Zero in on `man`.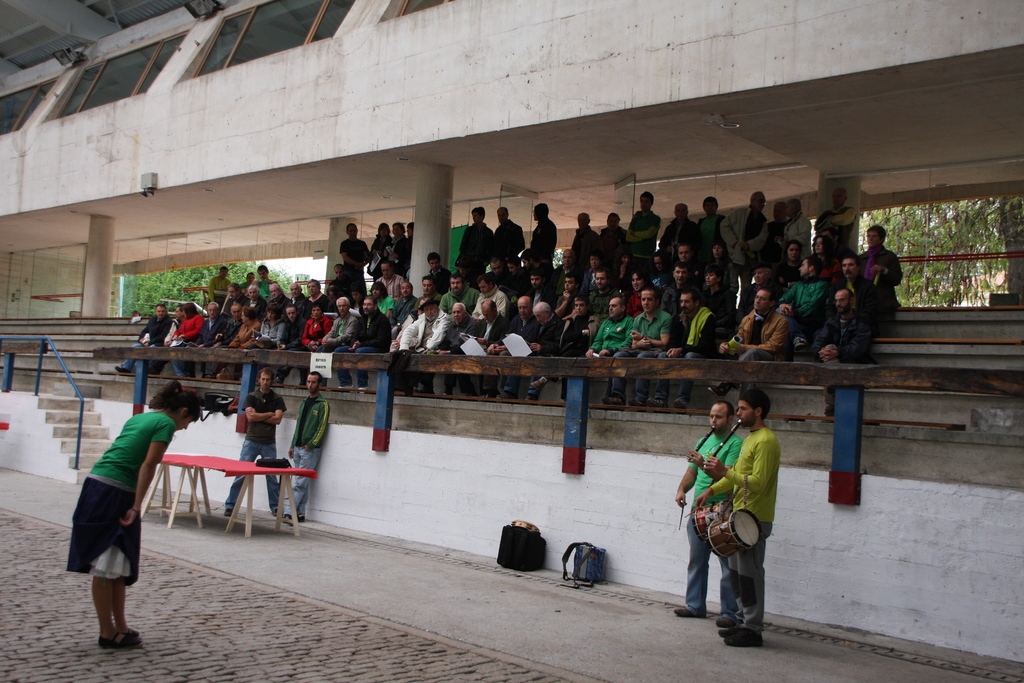
Zeroed in: (x1=581, y1=265, x2=626, y2=324).
